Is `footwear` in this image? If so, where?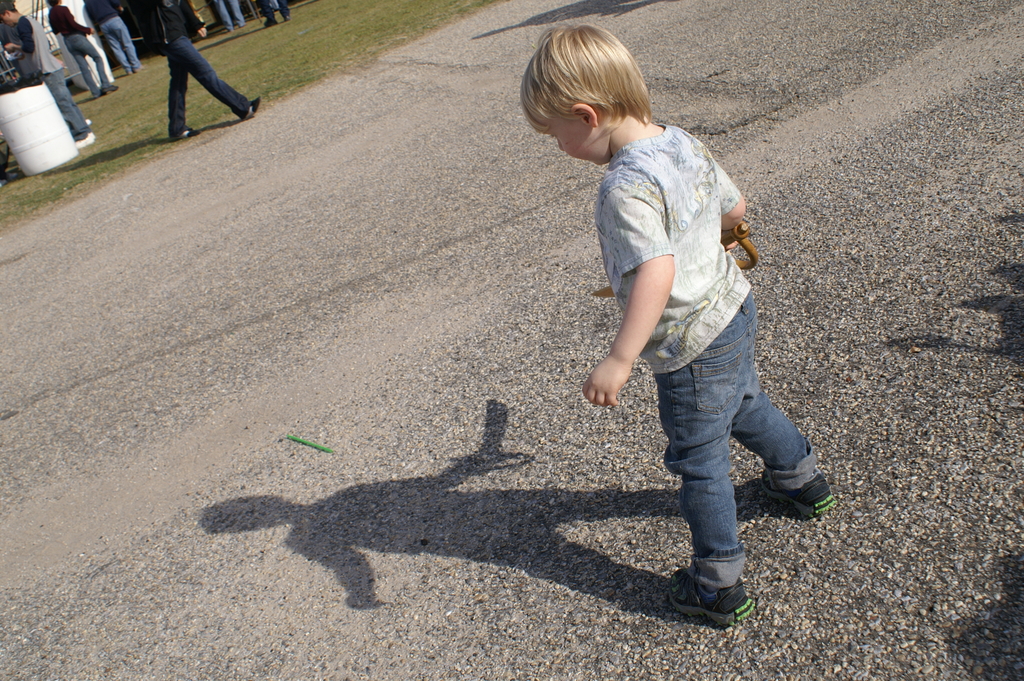
Yes, at [281,15,292,22].
